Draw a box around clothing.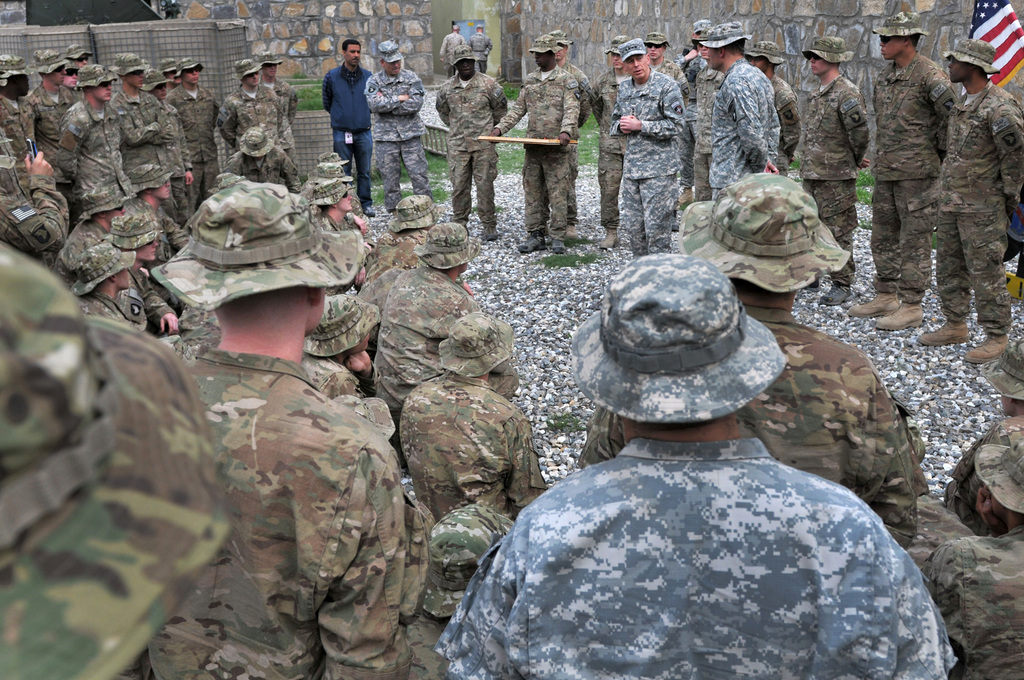
crop(223, 85, 283, 165).
